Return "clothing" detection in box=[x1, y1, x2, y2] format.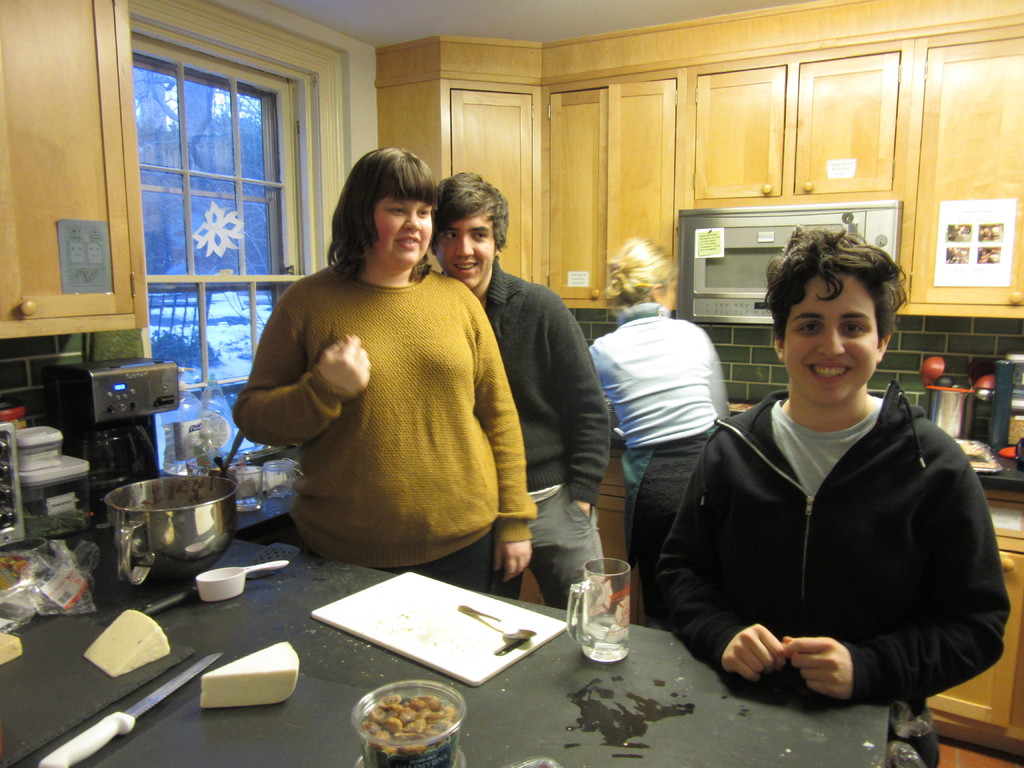
box=[439, 252, 613, 623].
